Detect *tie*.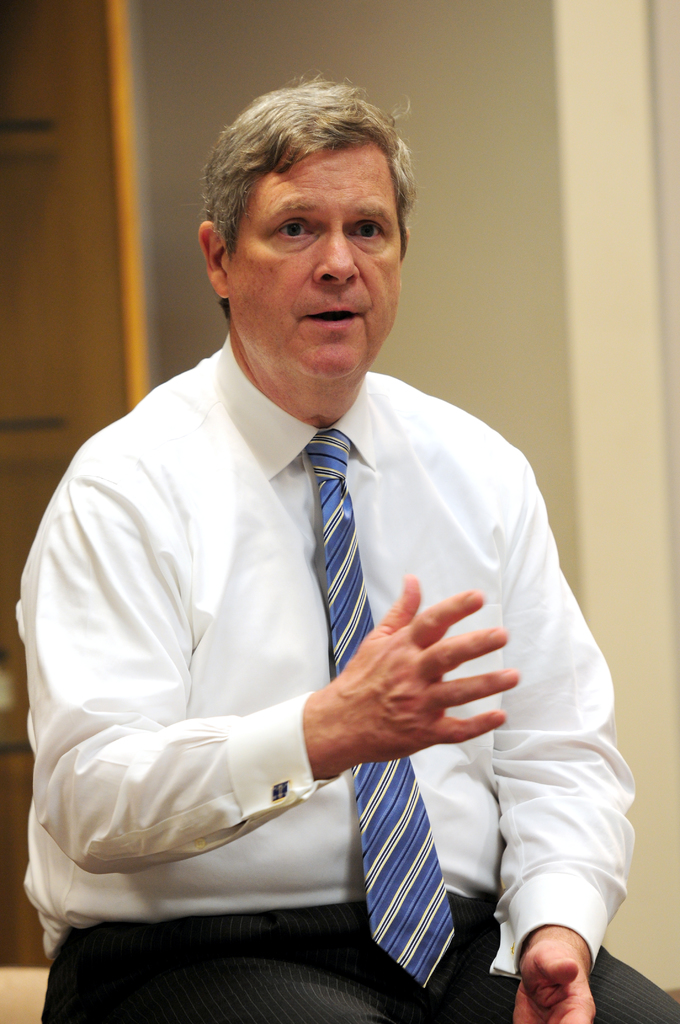
Detected at 309 435 461 986.
